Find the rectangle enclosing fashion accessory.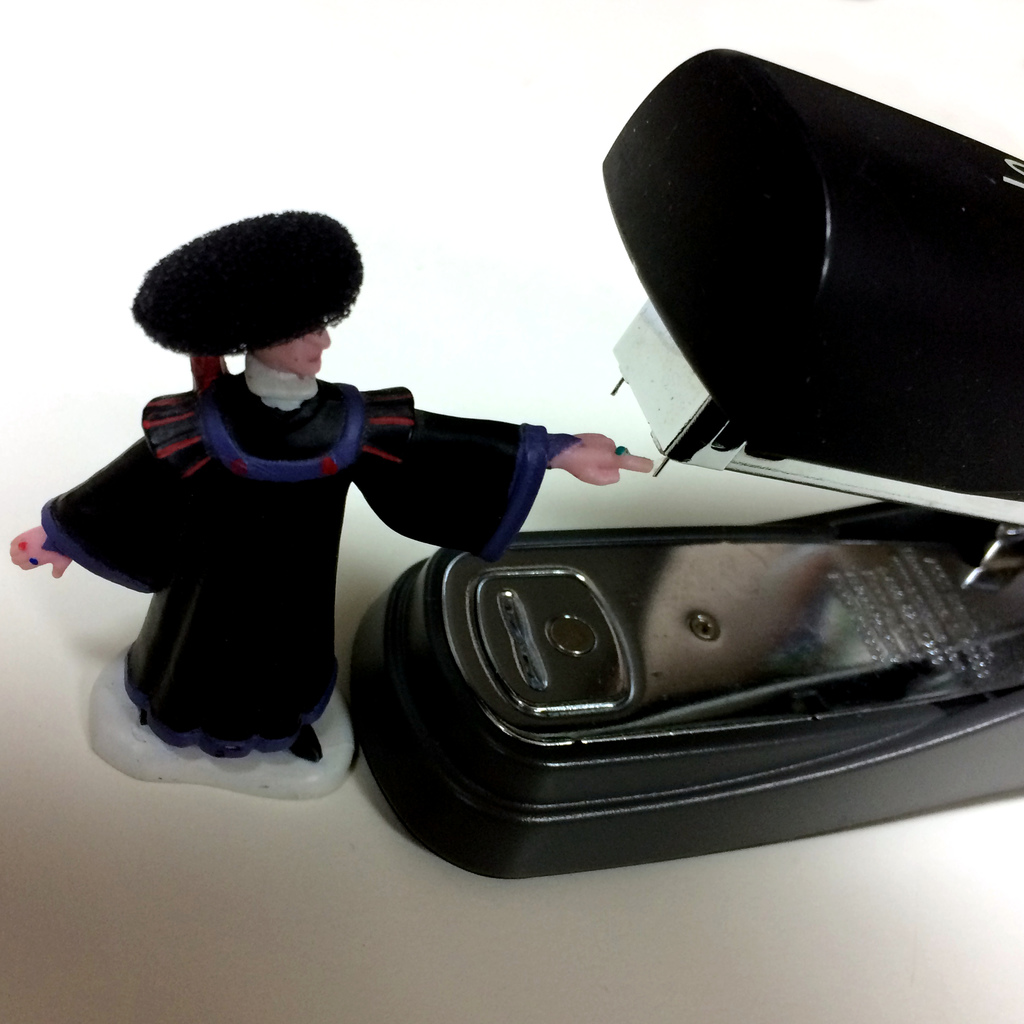
bbox(138, 214, 367, 353).
